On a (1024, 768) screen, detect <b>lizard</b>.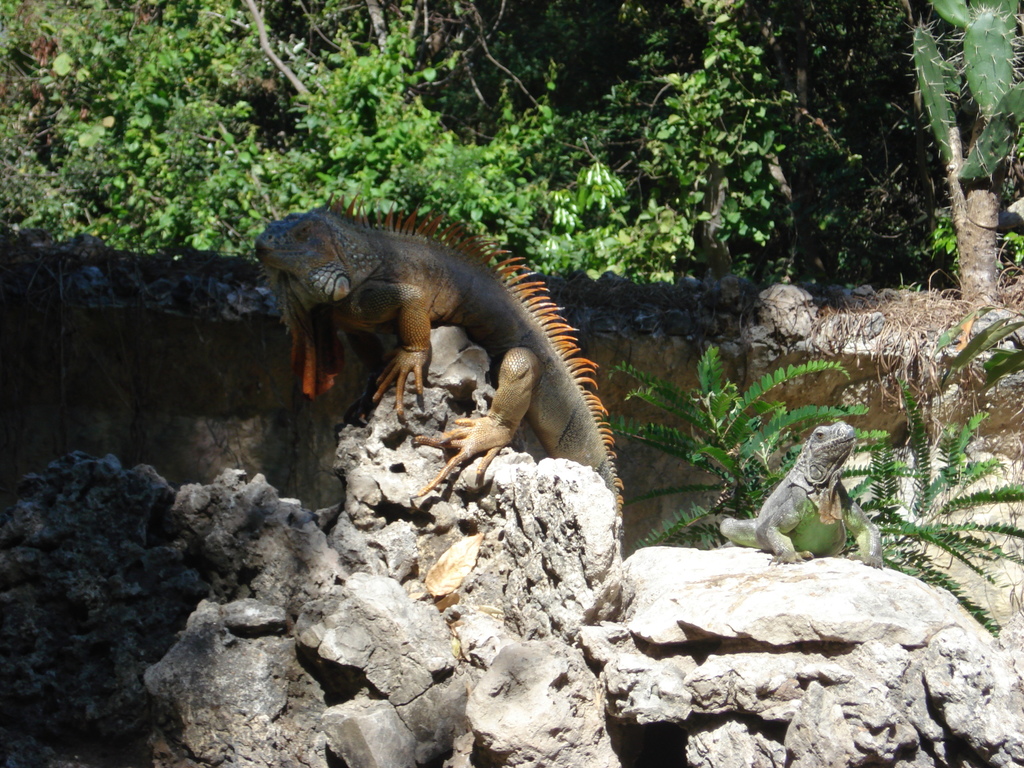
crop(714, 409, 880, 545).
